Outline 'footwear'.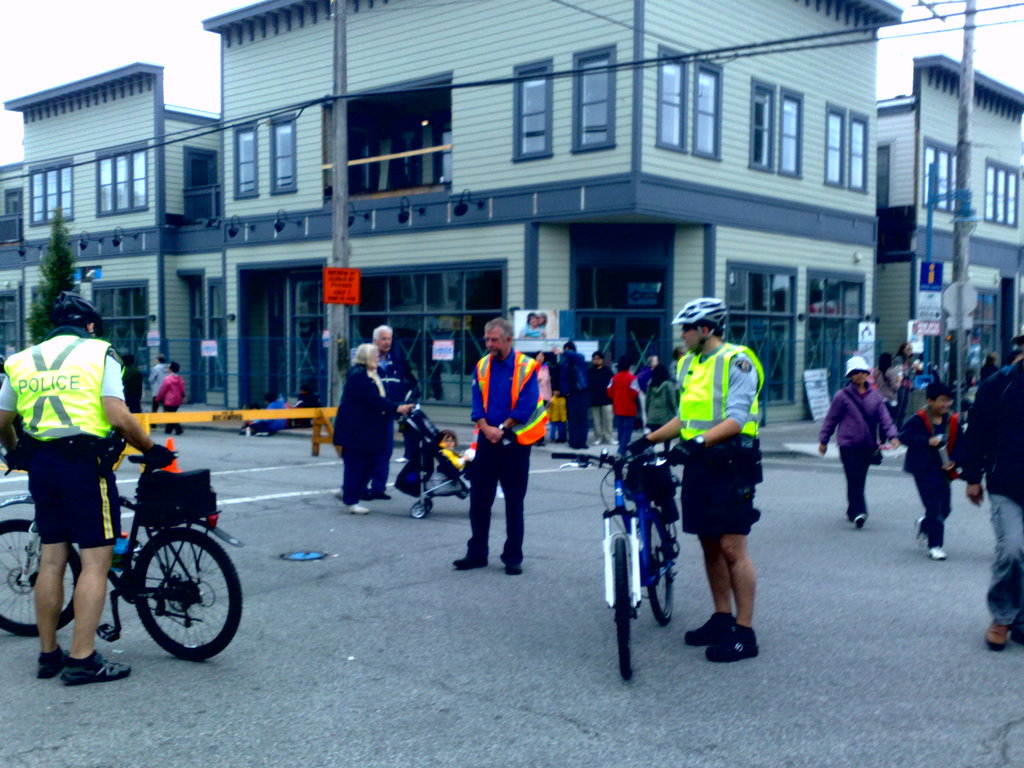
Outline: {"left": 914, "top": 517, "right": 930, "bottom": 549}.
